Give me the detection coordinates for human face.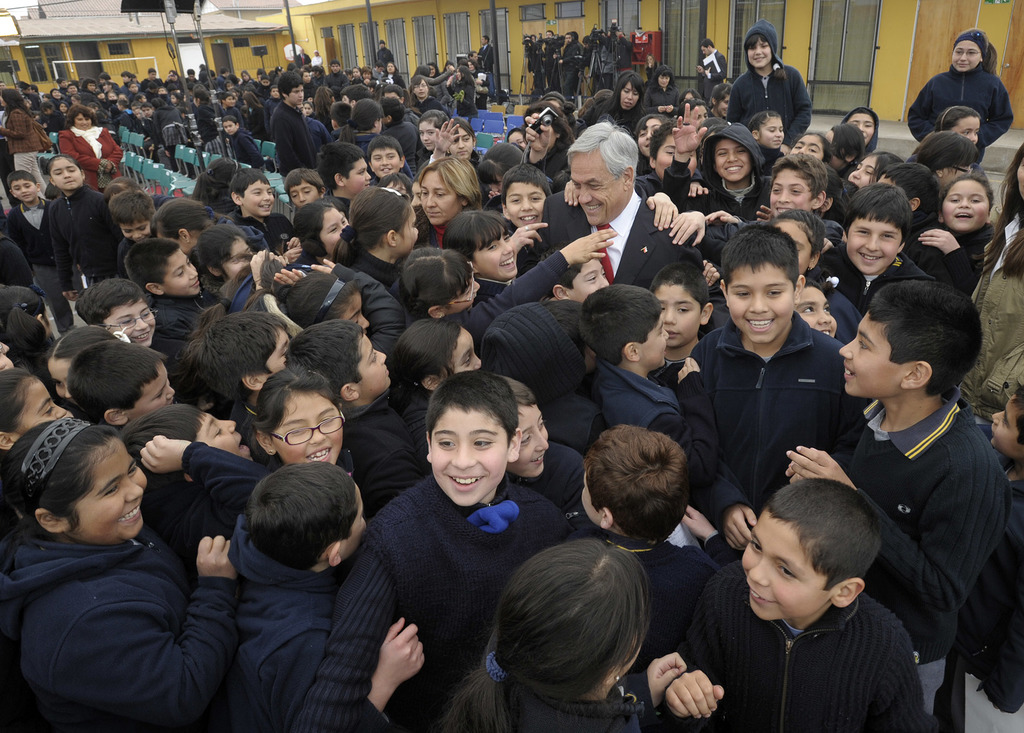
select_region(844, 114, 878, 146).
